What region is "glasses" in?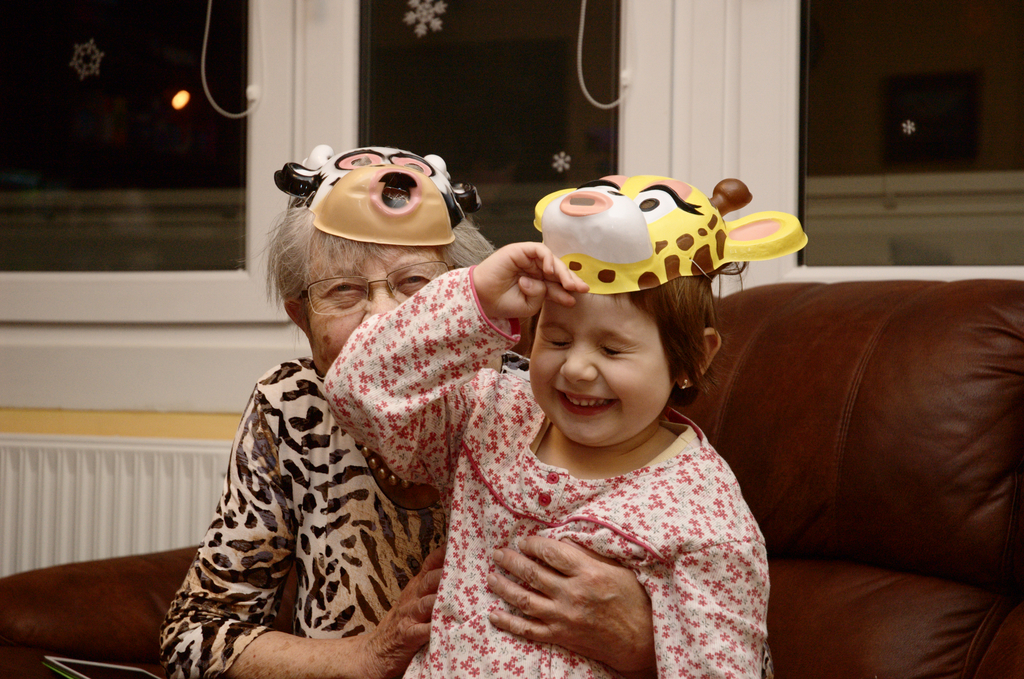
<box>292,259,451,315</box>.
